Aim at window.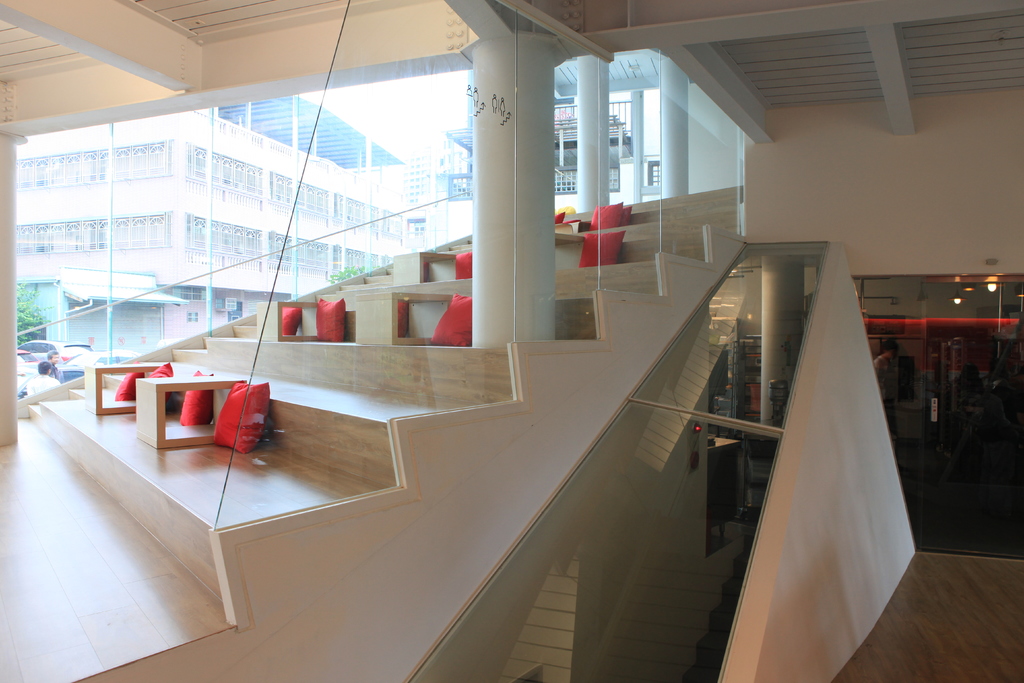
Aimed at locate(187, 310, 200, 322).
